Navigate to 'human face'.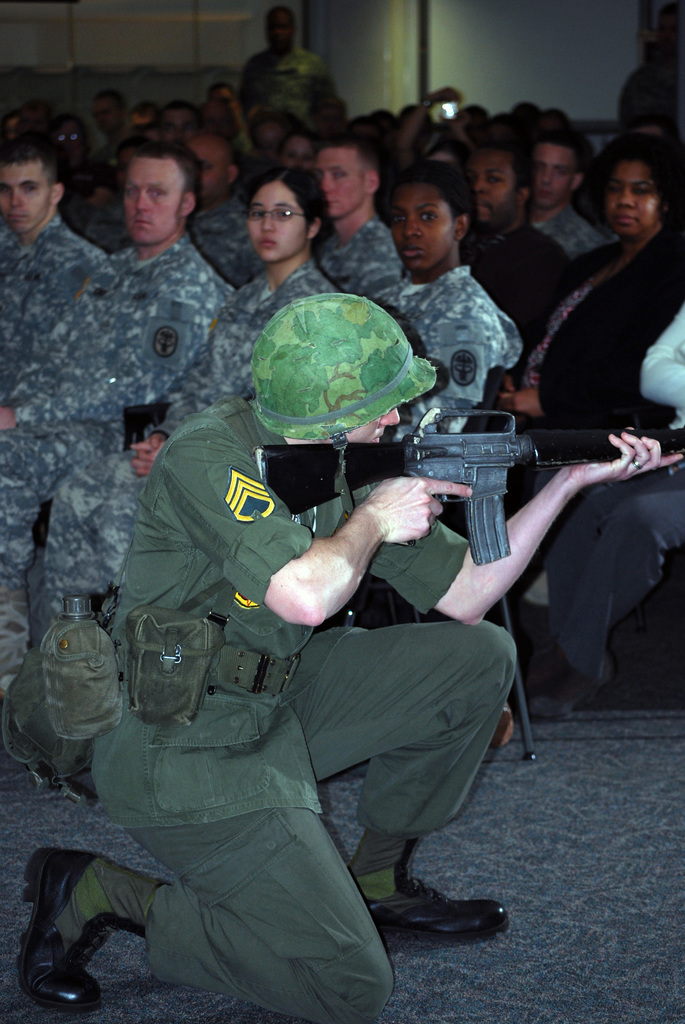
Navigation target: BBox(124, 161, 189, 248).
